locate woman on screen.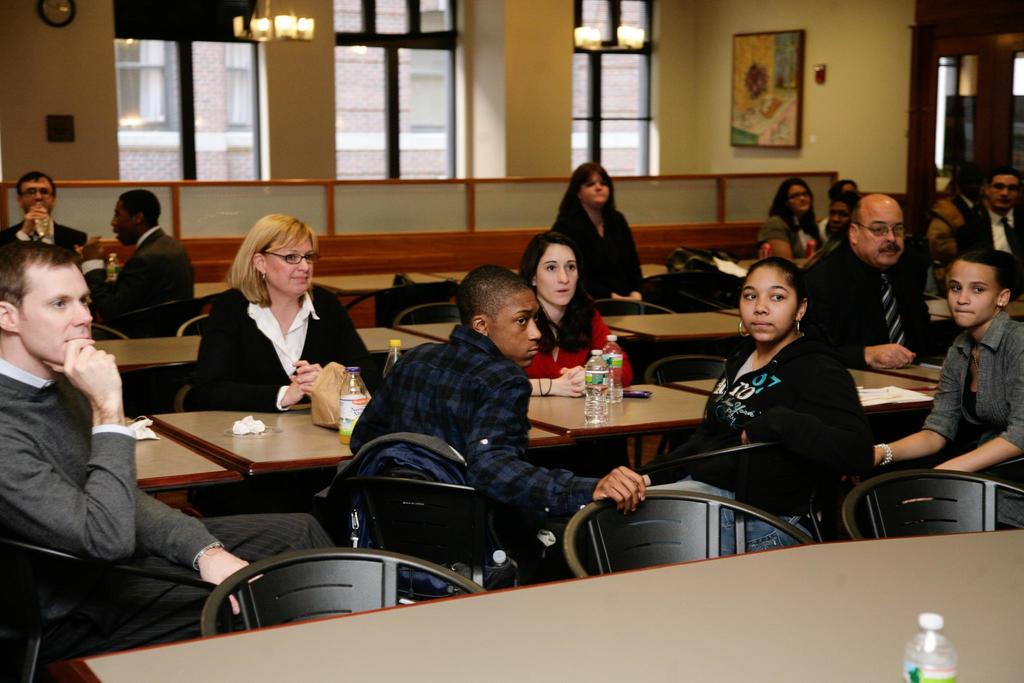
On screen at 522 231 636 399.
